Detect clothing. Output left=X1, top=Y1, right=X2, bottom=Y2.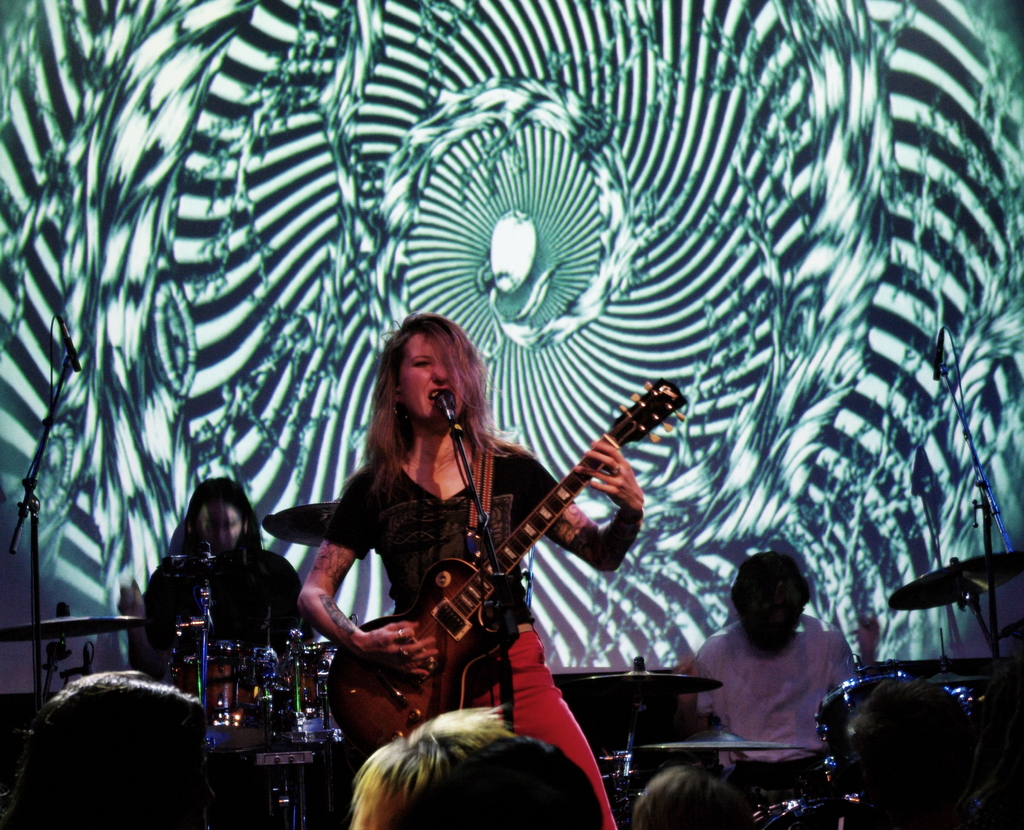
left=148, top=540, right=303, bottom=651.
